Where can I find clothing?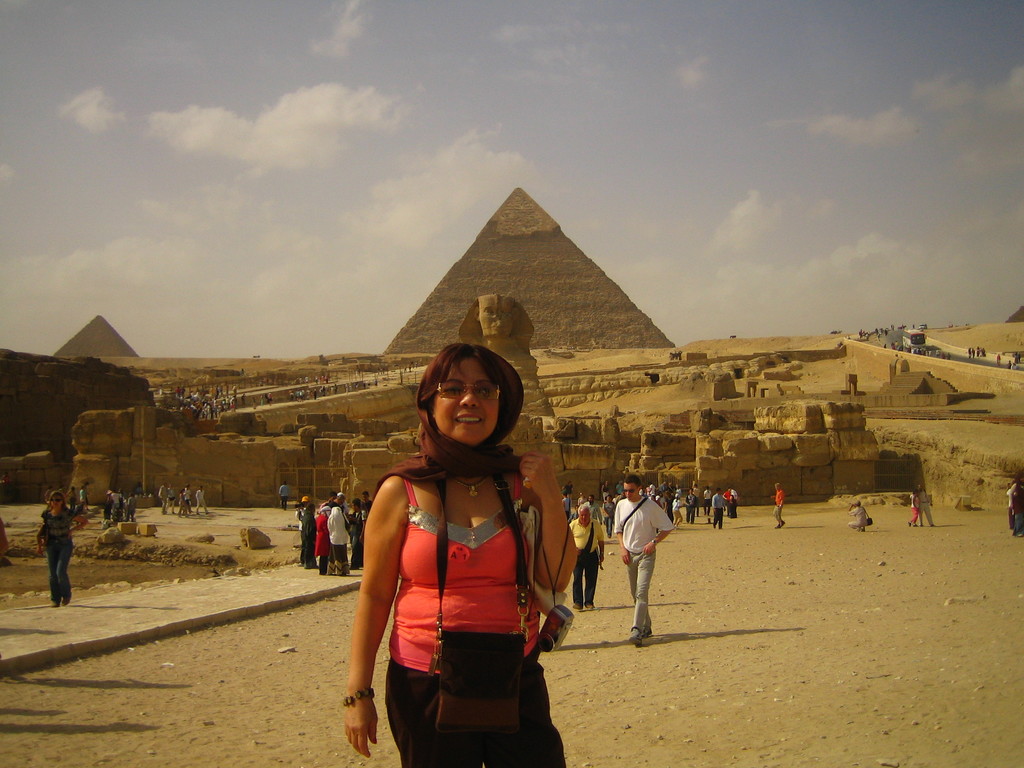
You can find it at <bbox>858, 323, 1017, 371</bbox>.
